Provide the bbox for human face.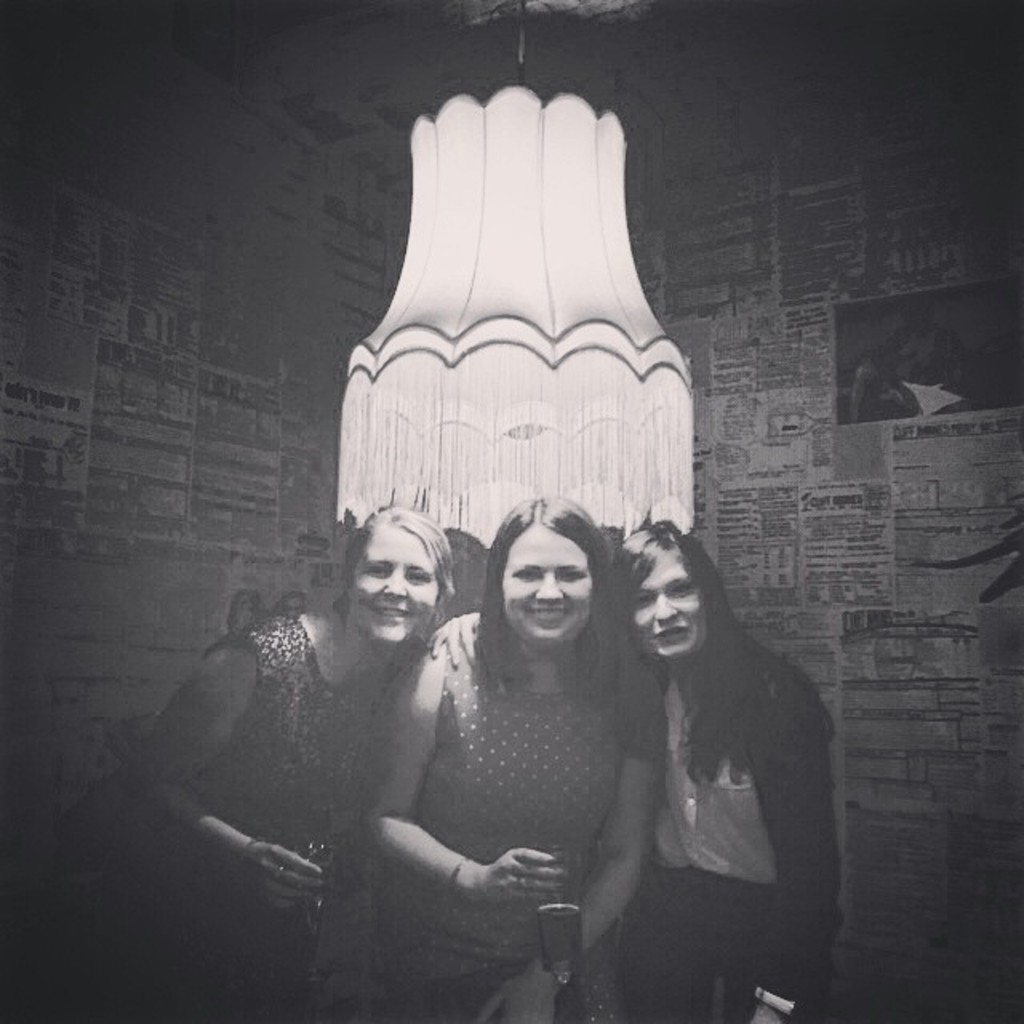
(left=358, top=525, right=442, bottom=651).
